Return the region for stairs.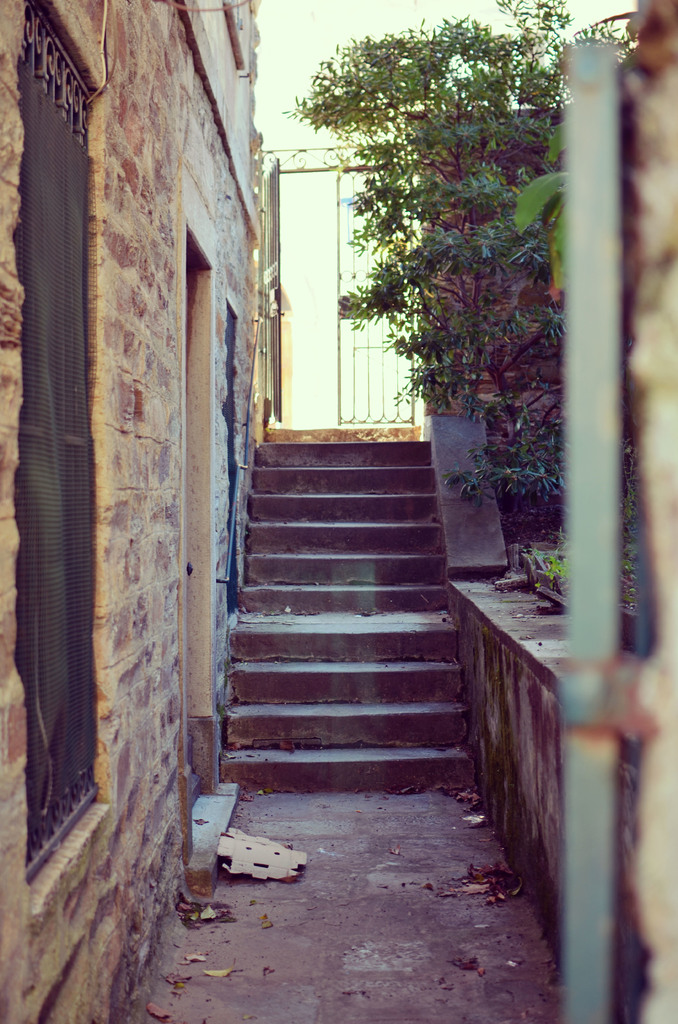
<box>220,439,472,792</box>.
